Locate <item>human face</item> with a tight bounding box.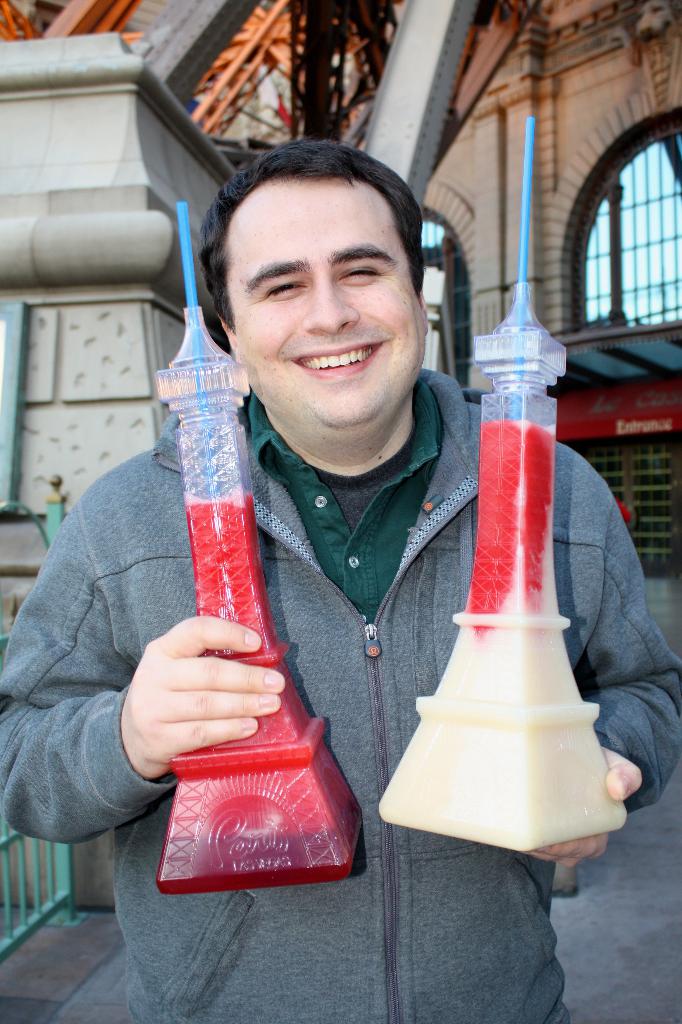
bbox=(239, 182, 426, 422).
